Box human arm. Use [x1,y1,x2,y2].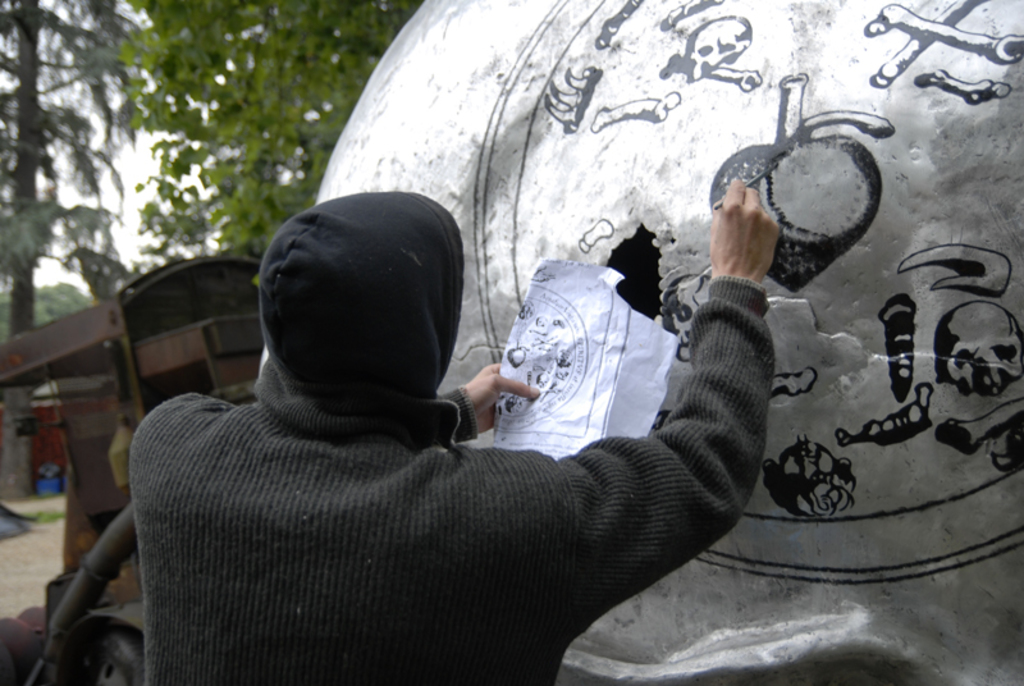
[138,355,529,512].
